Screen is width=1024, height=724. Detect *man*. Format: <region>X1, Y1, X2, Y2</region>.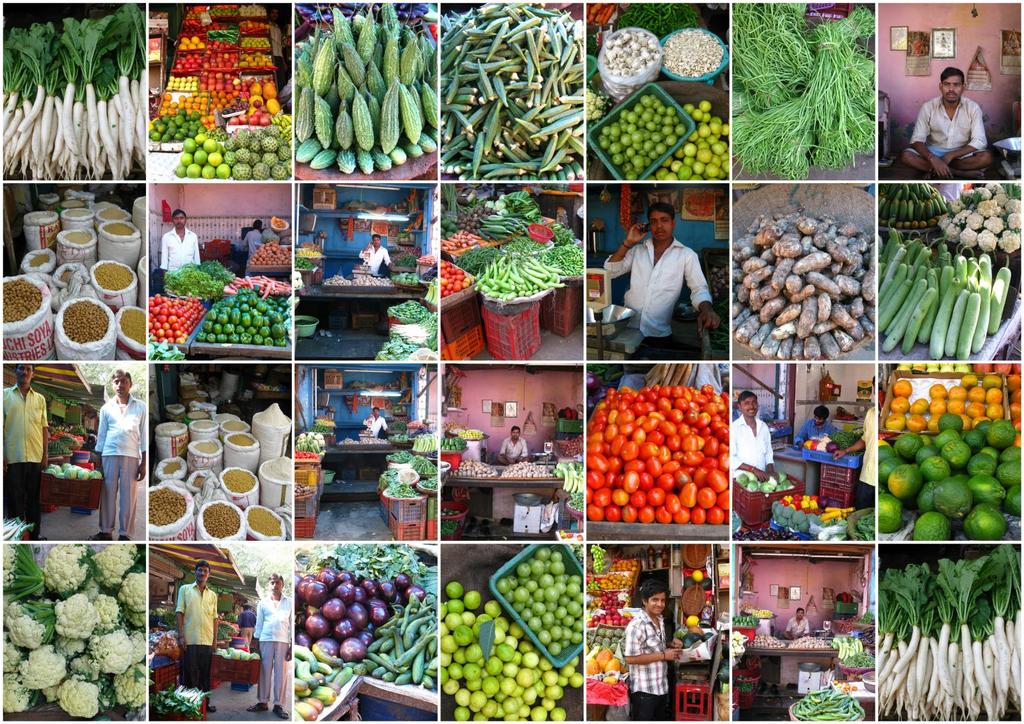
<region>84, 366, 145, 542</region>.
